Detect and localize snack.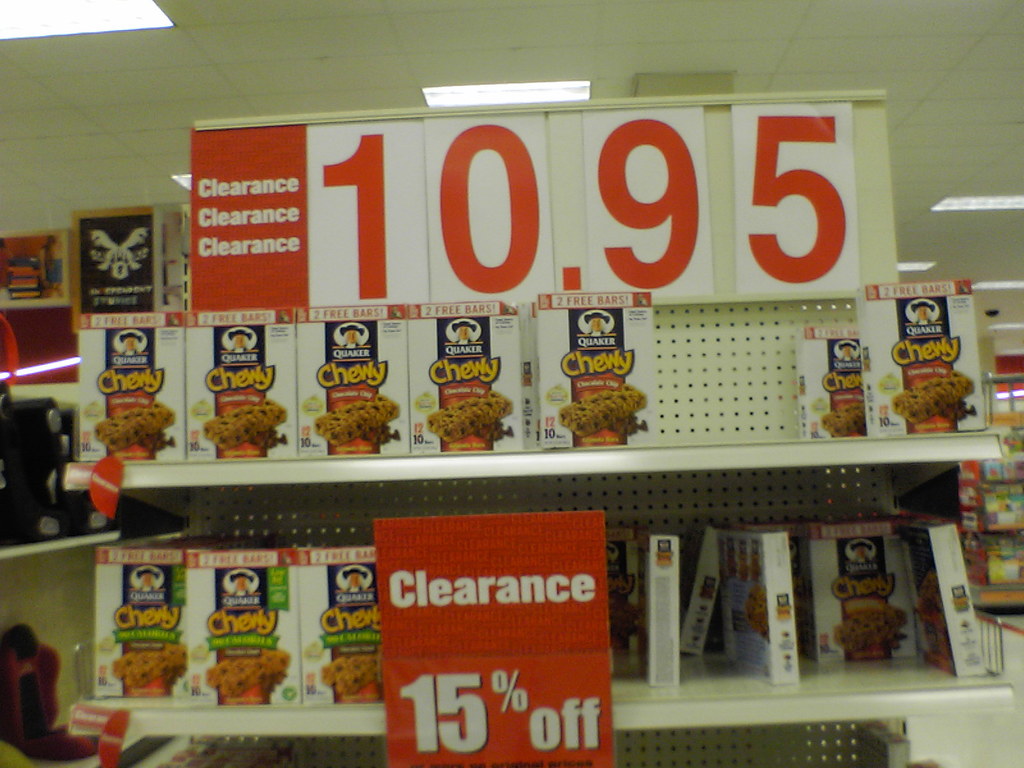
Localized at 200, 399, 287, 442.
